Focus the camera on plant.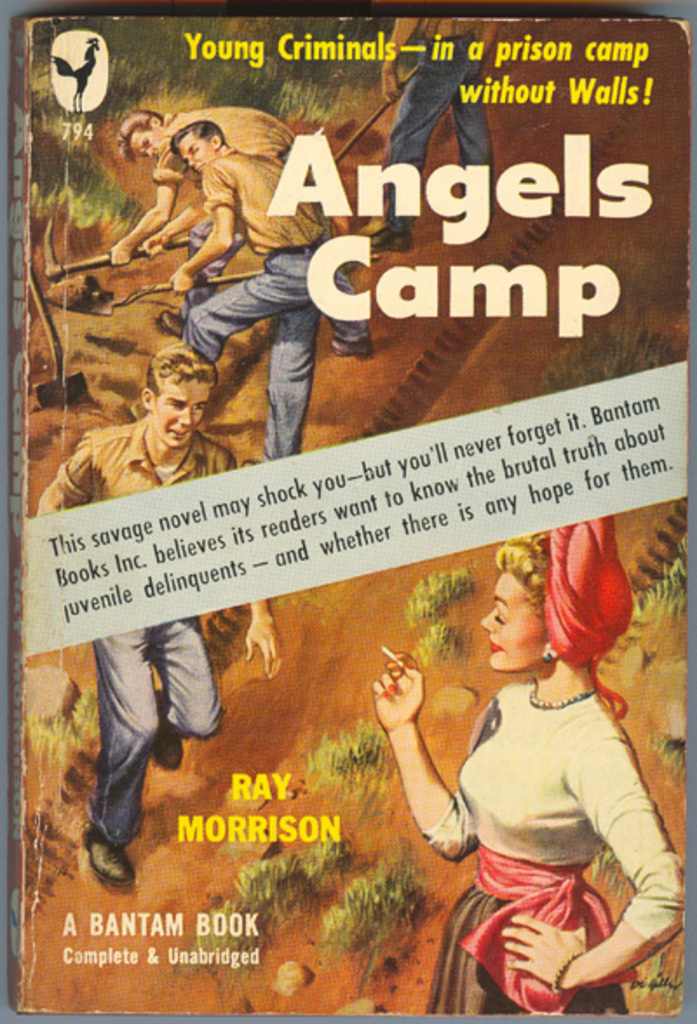
Focus region: (288, 723, 399, 789).
